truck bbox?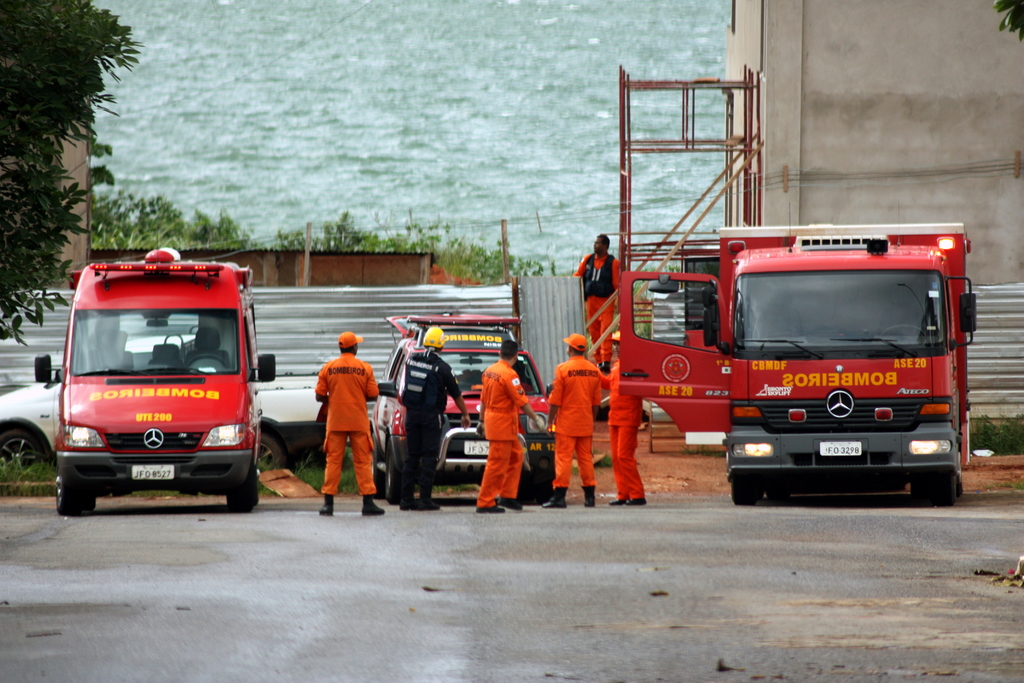
(left=372, top=308, right=567, bottom=510)
